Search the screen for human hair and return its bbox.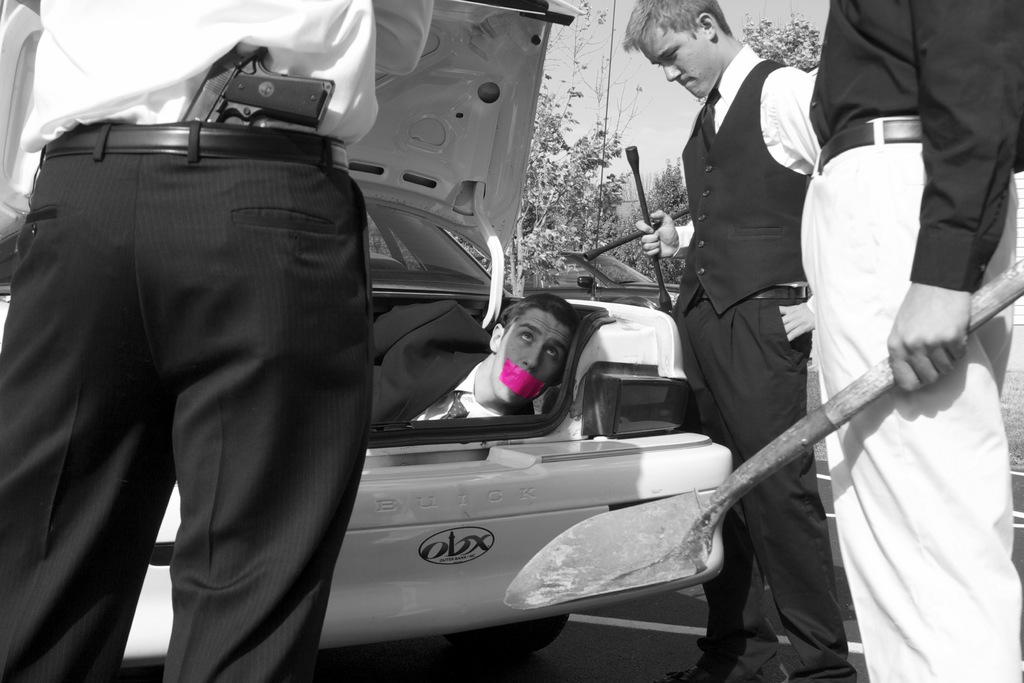
Found: box=[493, 291, 579, 340].
